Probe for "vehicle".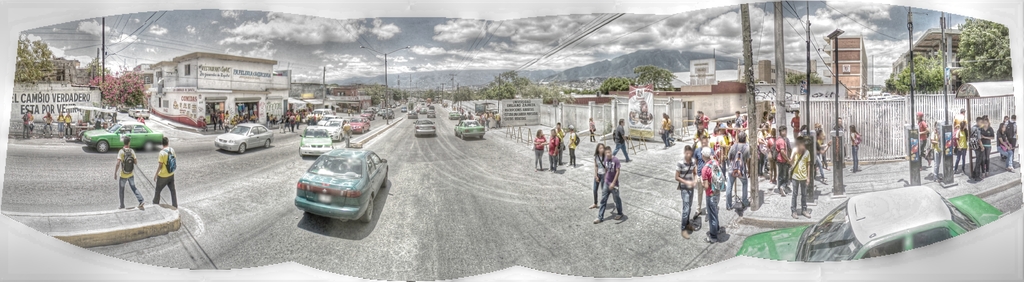
Probe result: select_region(346, 114, 367, 131).
